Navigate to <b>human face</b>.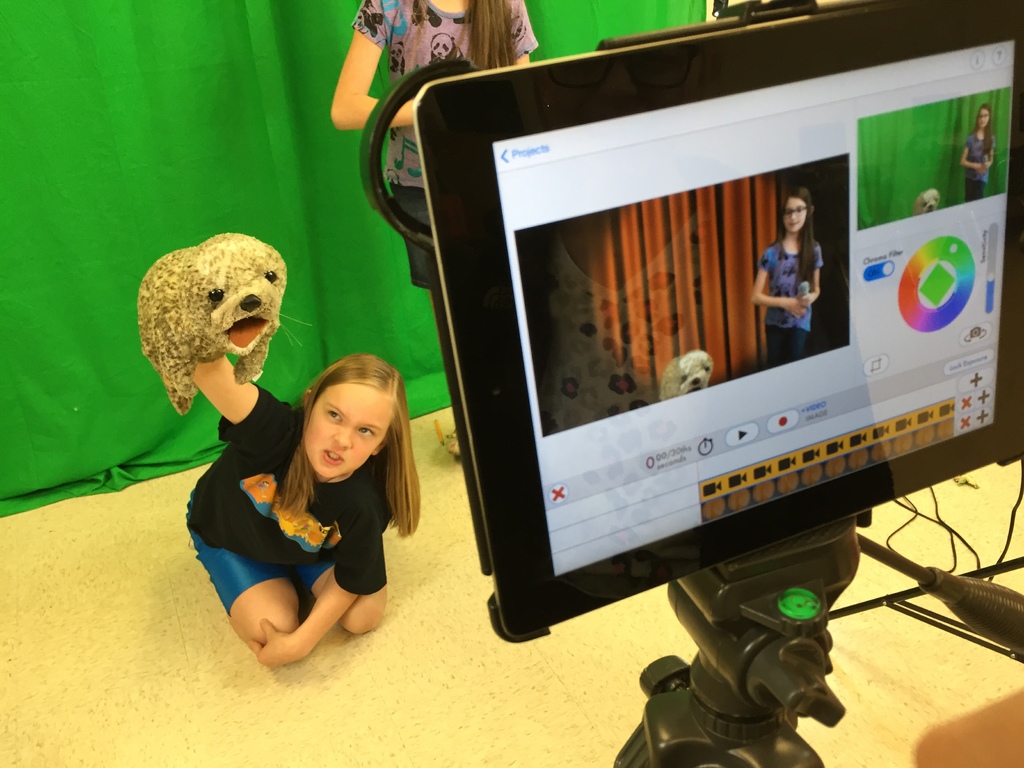
Navigation target: bbox(786, 200, 804, 234).
